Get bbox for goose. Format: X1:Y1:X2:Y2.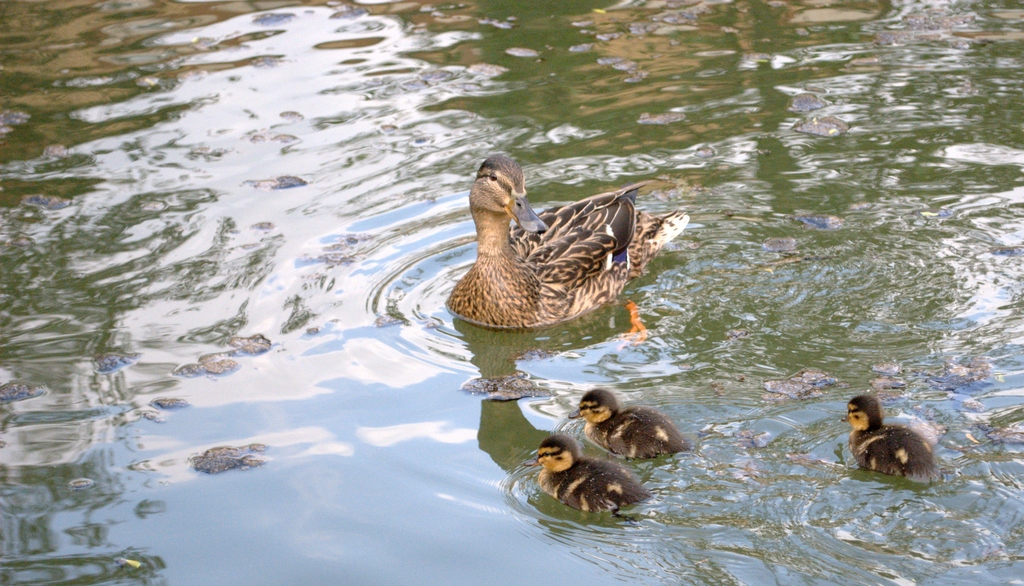
850:392:943:486.
